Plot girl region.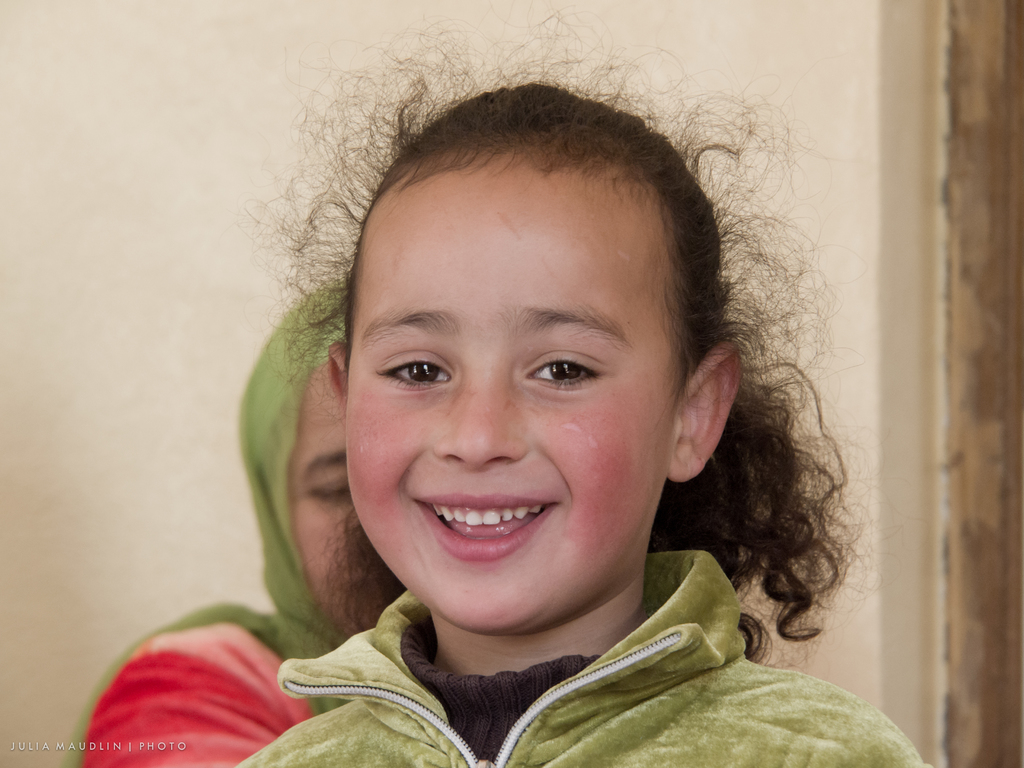
Plotted at select_region(237, 12, 922, 767).
